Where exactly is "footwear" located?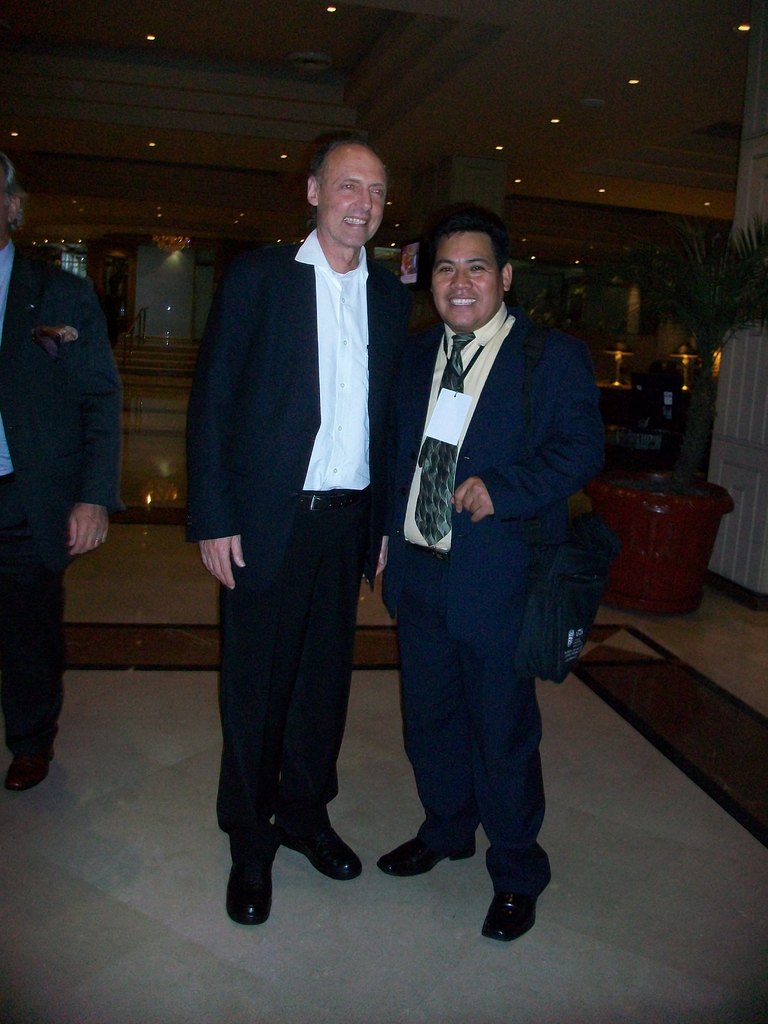
Its bounding box is crop(483, 867, 555, 943).
